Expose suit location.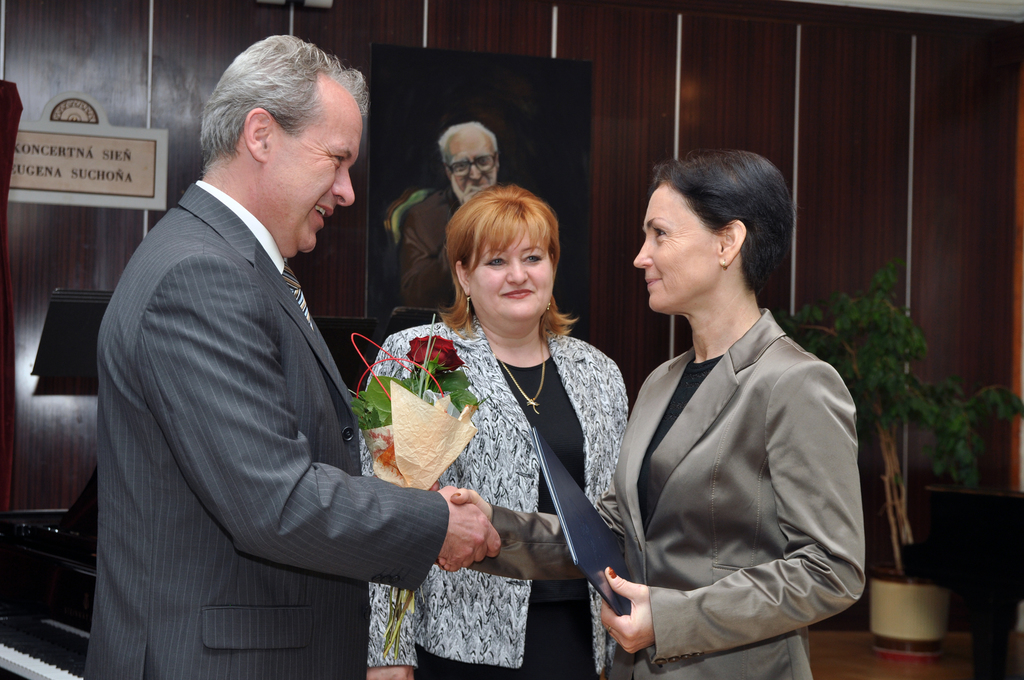
Exposed at 469:312:873:679.
